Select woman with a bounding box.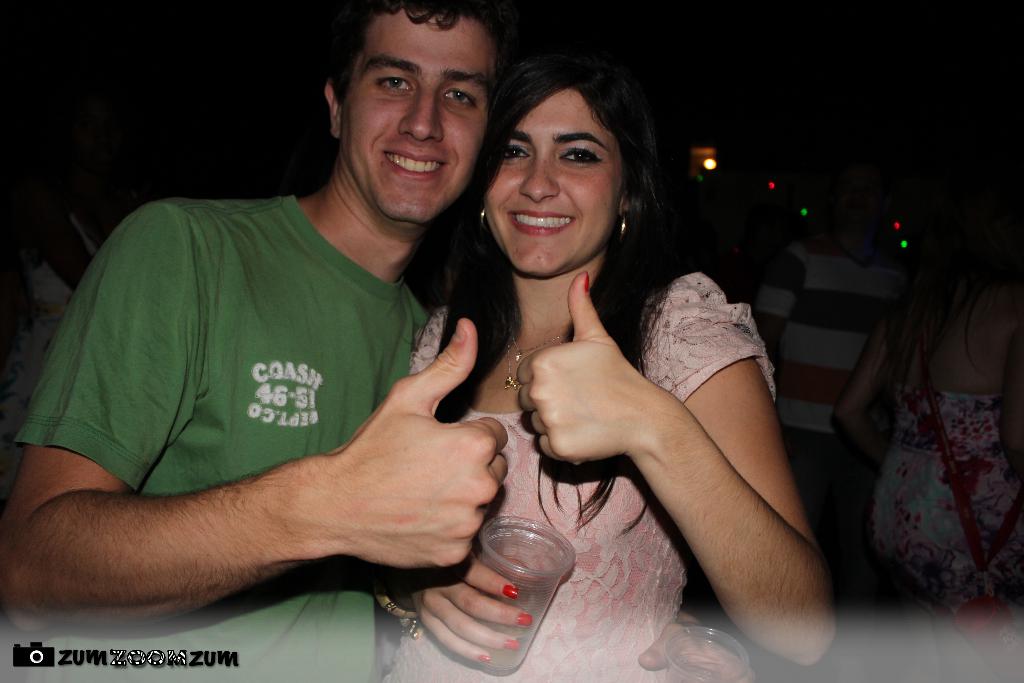
401, 54, 847, 672.
